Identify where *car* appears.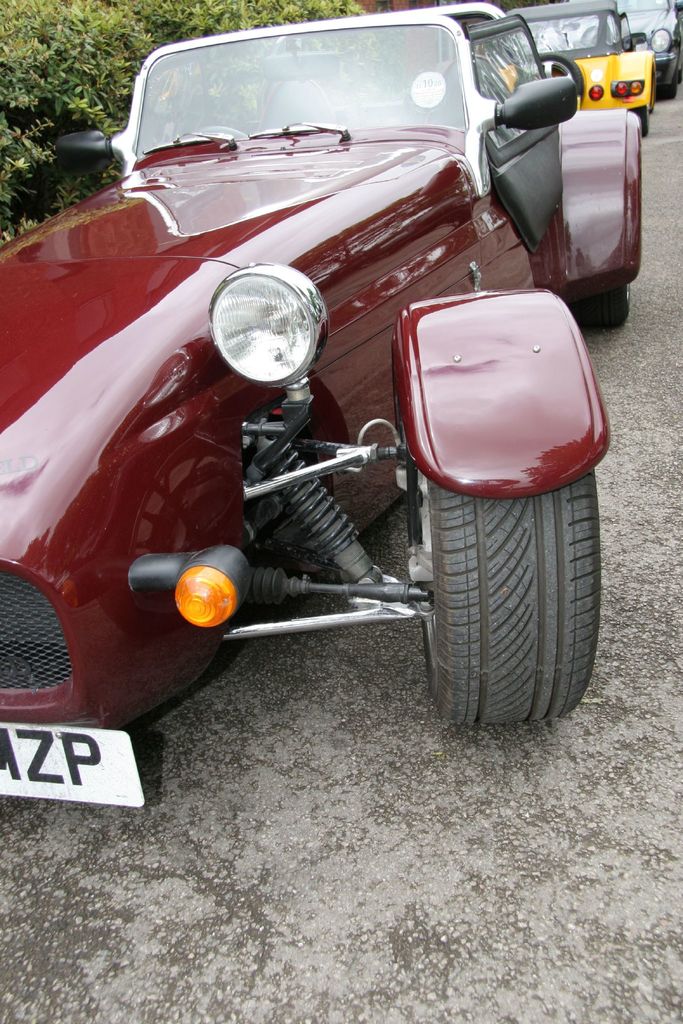
Appears at (x1=505, y1=1, x2=650, y2=120).
